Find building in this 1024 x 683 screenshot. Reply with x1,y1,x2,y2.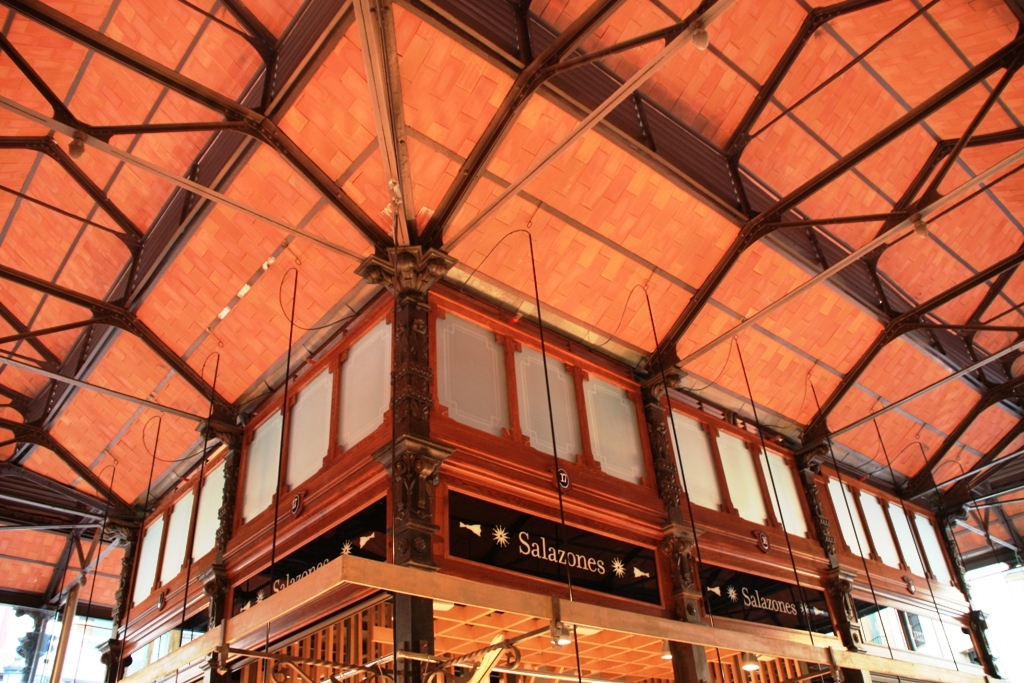
0,0,1023,682.
